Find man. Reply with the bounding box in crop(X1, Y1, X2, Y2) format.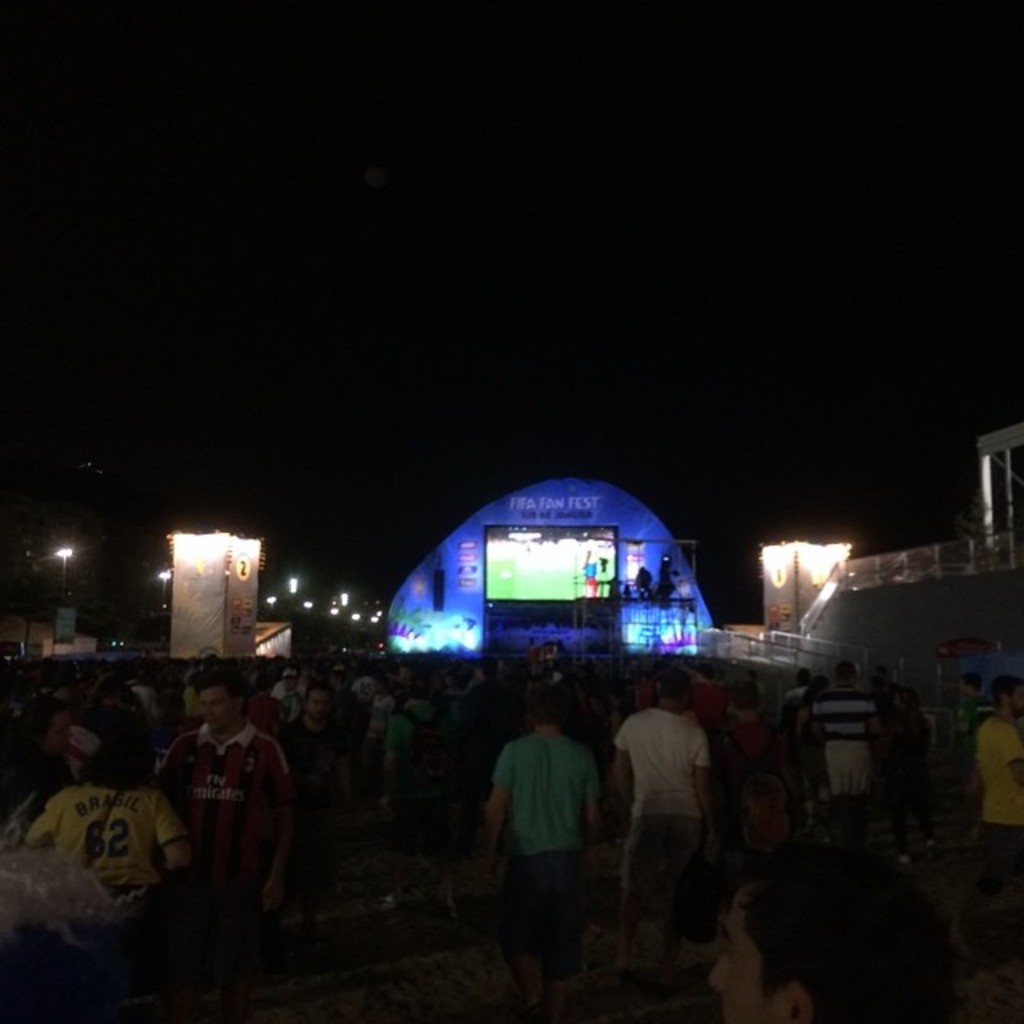
crop(811, 661, 888, 803).
